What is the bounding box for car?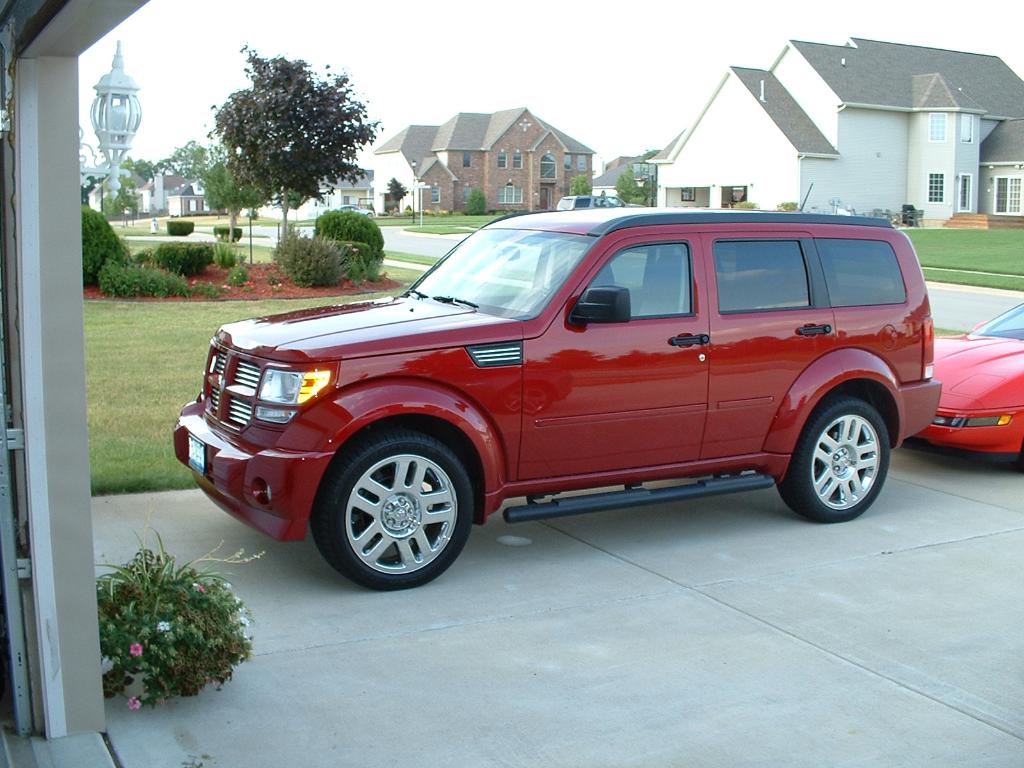
select_region(557, 193, 648, 211).
